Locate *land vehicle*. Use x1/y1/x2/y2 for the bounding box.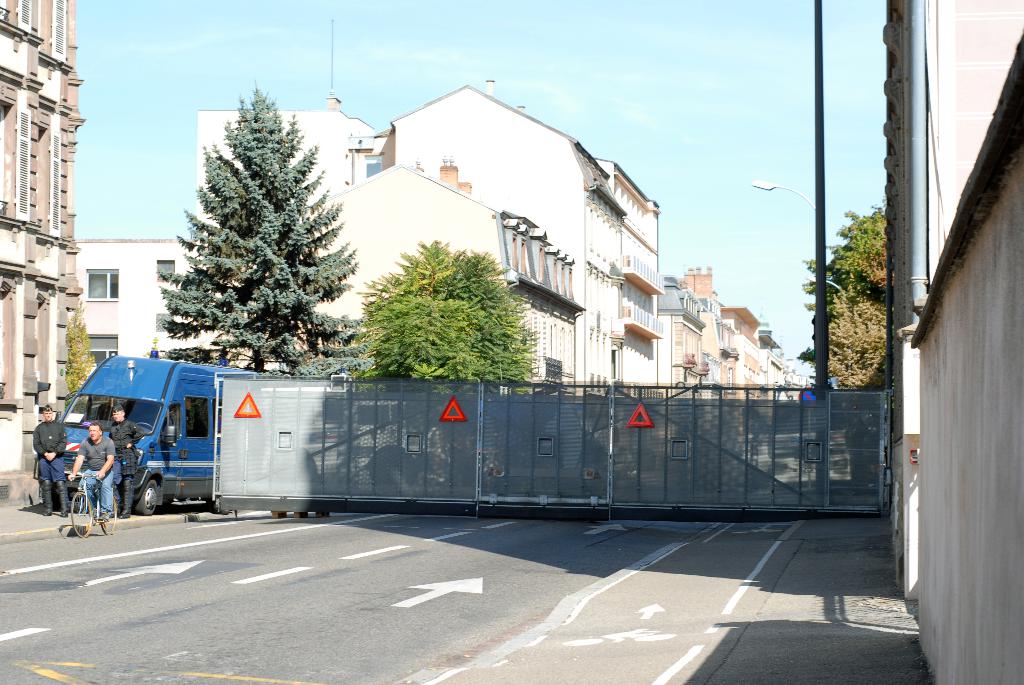
63/472/118/535.
